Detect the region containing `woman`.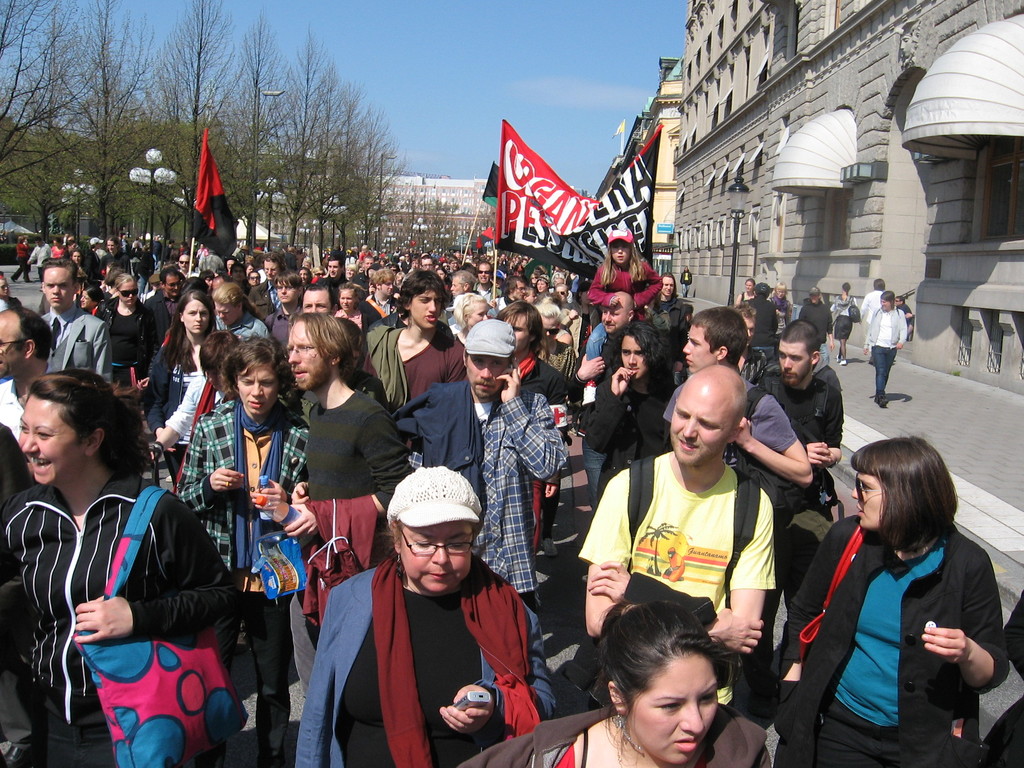
BBox(449, 598, 774, 767).
